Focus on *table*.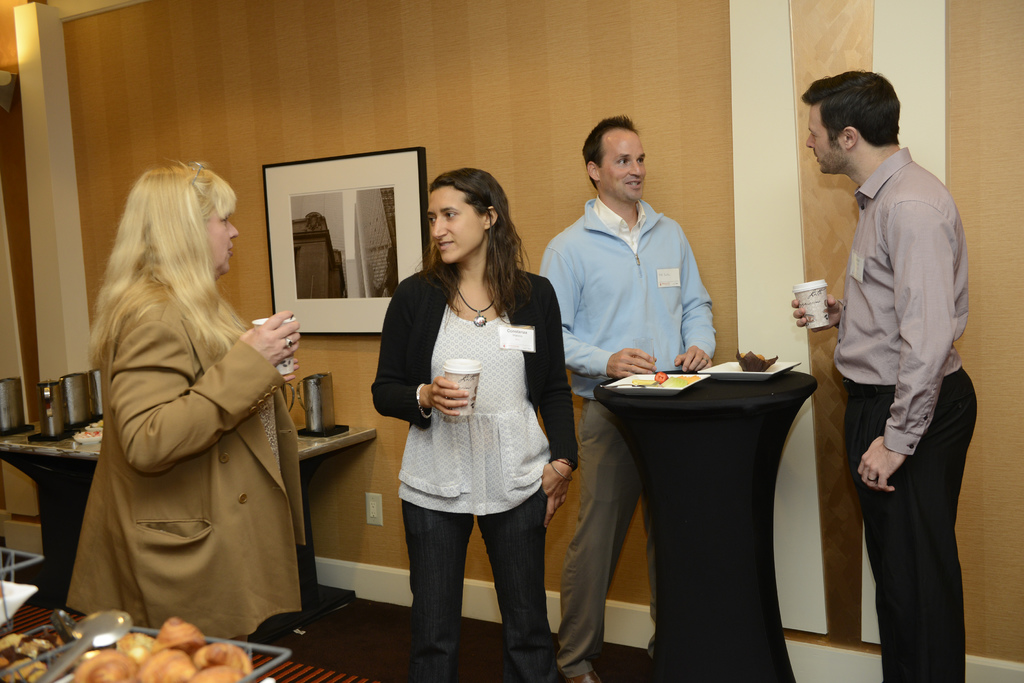
Focused at (0, 425, 375, 628).
